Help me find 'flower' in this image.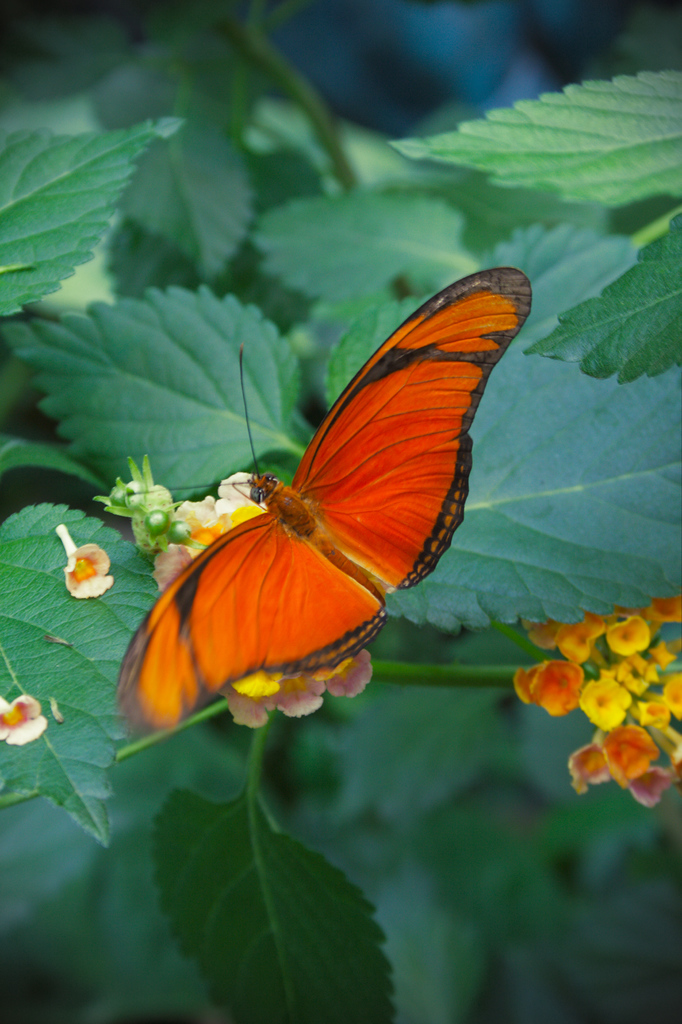
Found it: region(48, 520, 114, 601).
